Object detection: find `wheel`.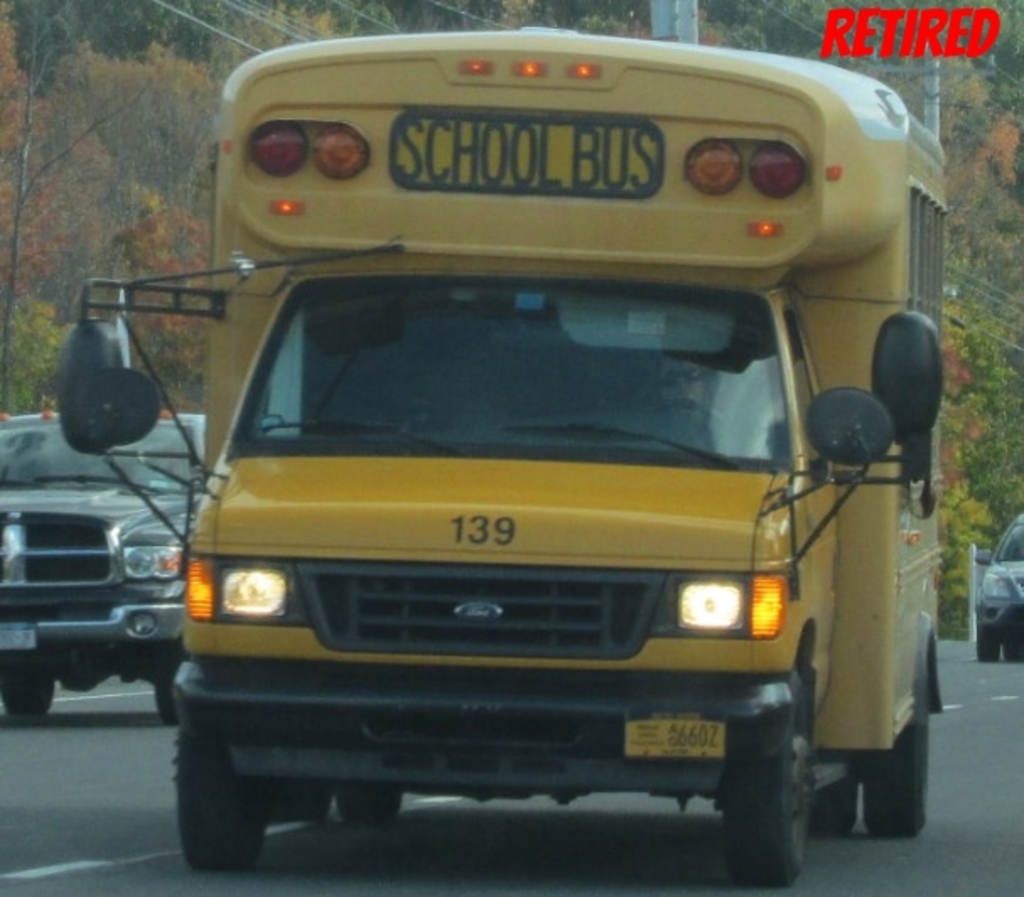
[1004,642,1022,666].
